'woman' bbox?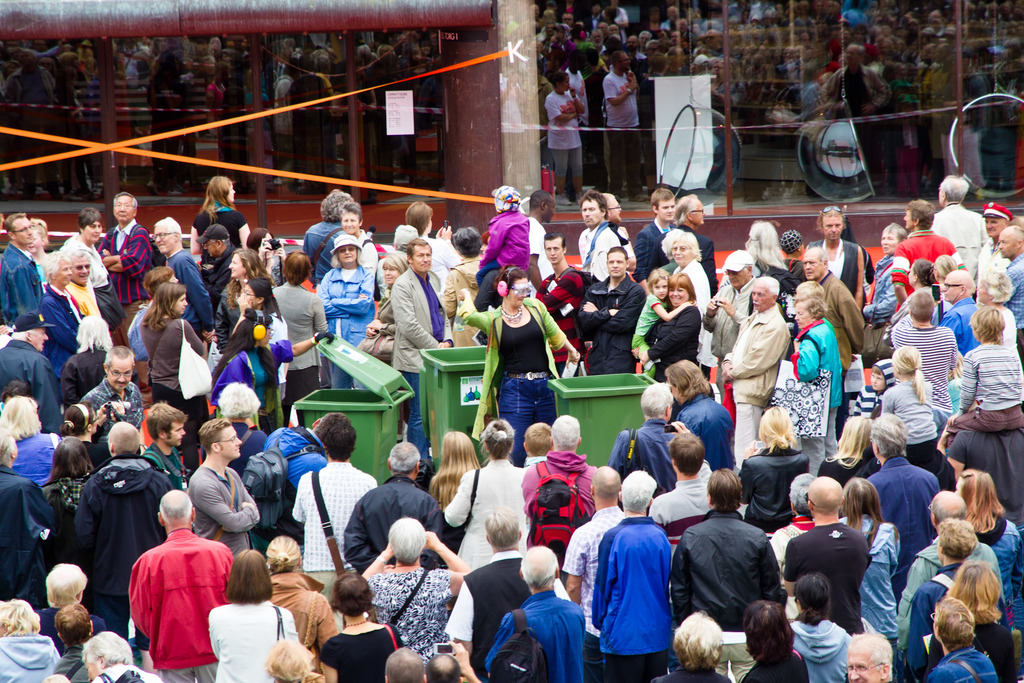
{"x1": 266, "y1": 249, "x2": 326, "y2": 425}
